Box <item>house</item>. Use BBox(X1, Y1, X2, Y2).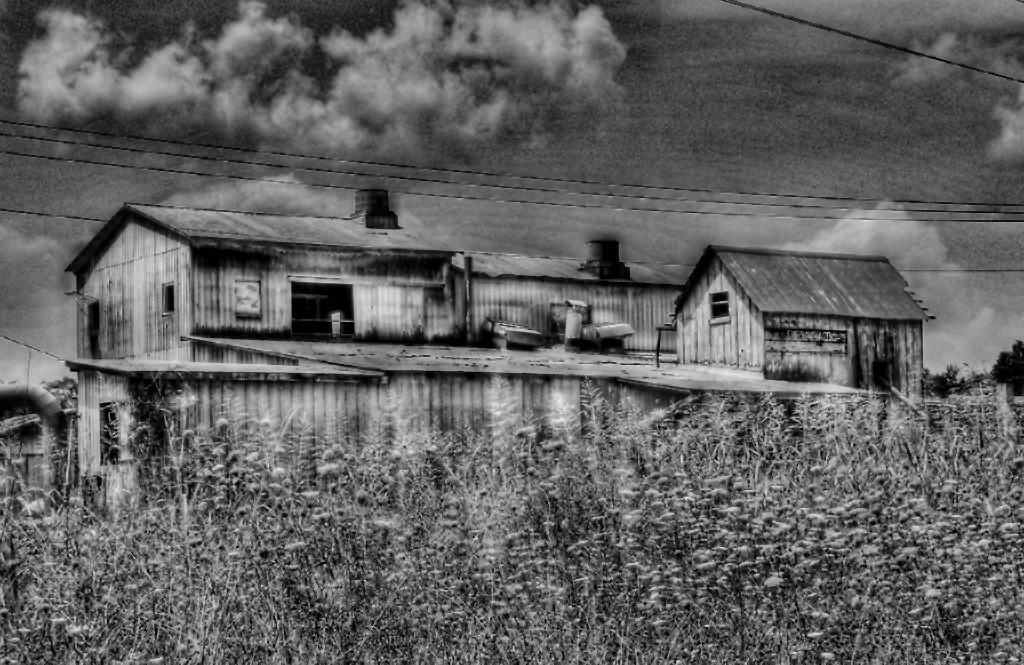
BBox(63, 190, 933, 530).
